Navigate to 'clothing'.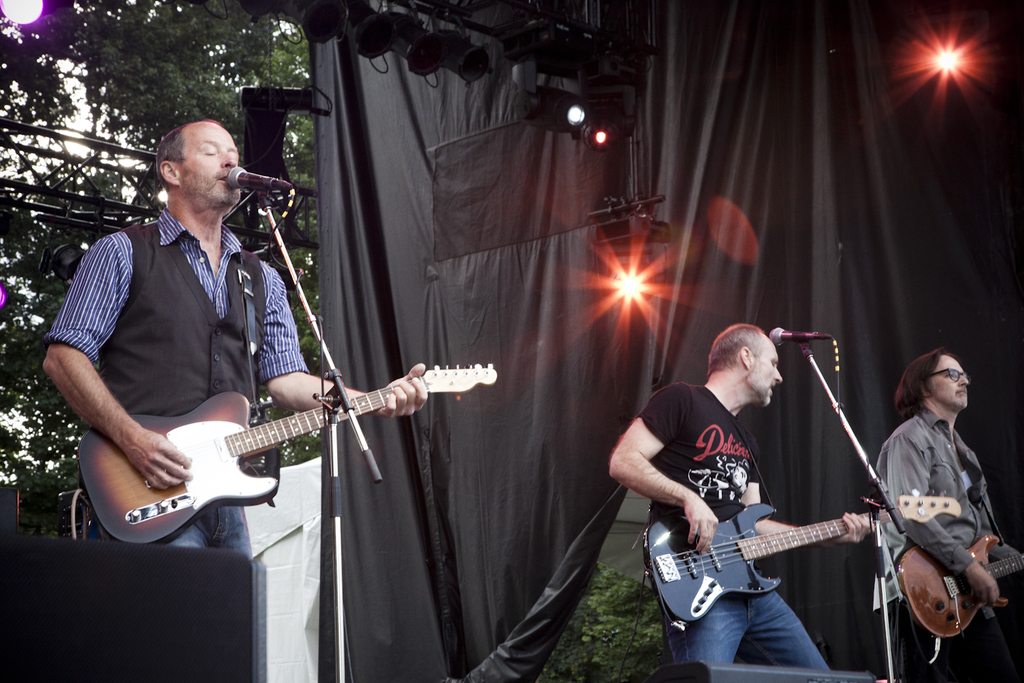
Navigation target: 872,408,1019,682.
